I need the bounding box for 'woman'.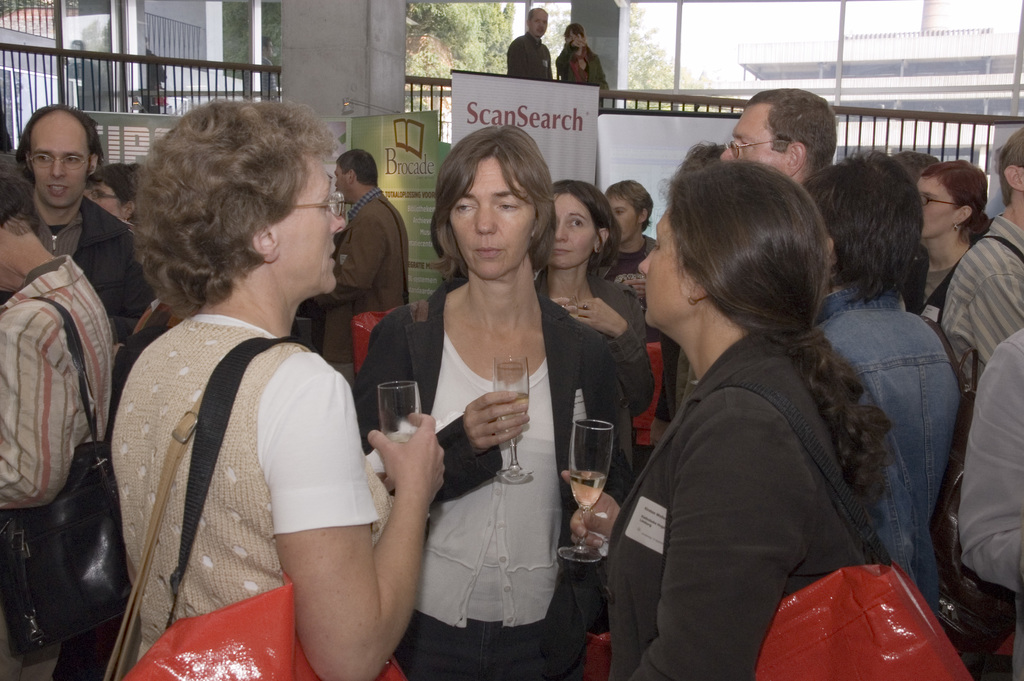
Here it is: 556,25,610,100.
